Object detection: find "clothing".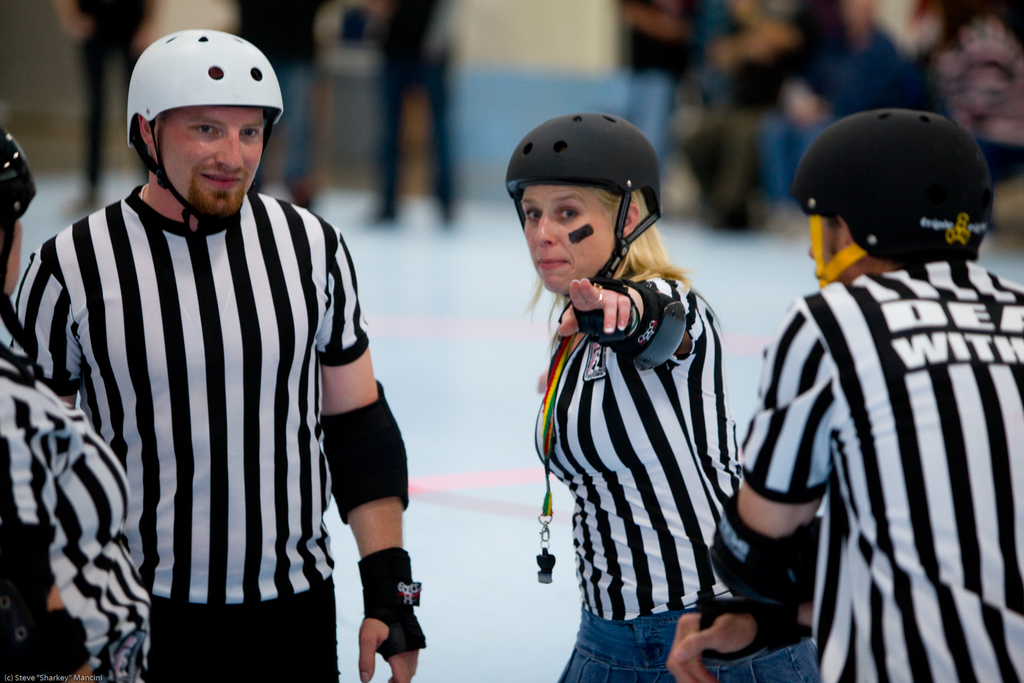
pyautogui.locateOnScreen(364, 0, 460, 220).
